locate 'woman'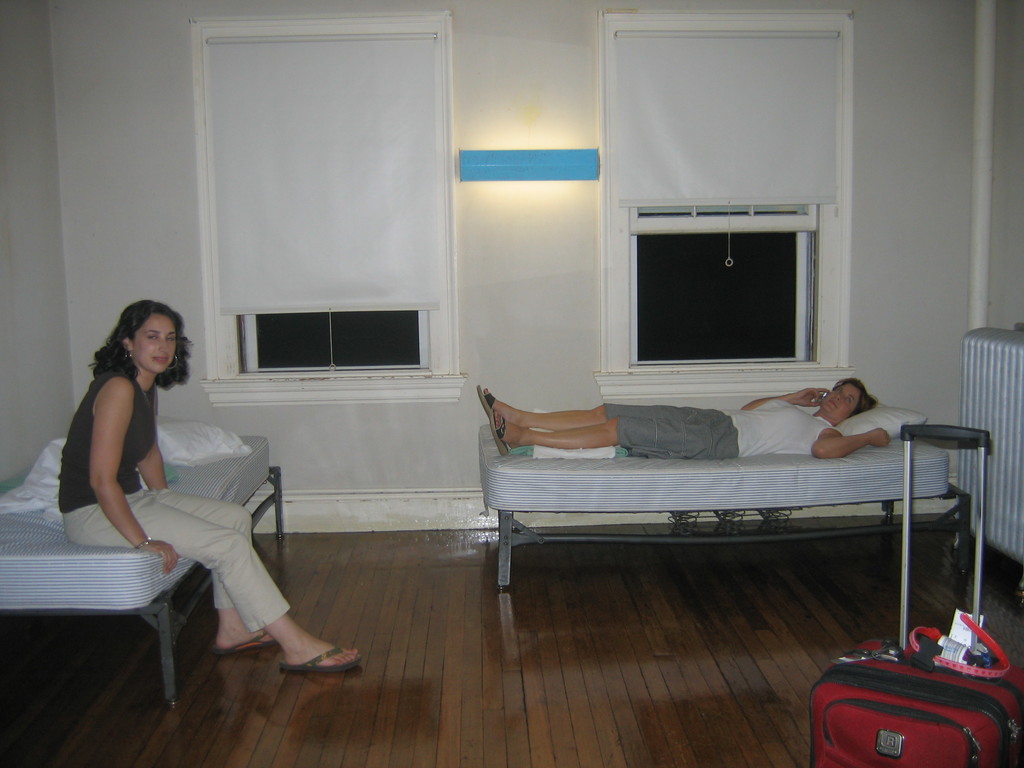
l=62, t=287, r=291, b=682
